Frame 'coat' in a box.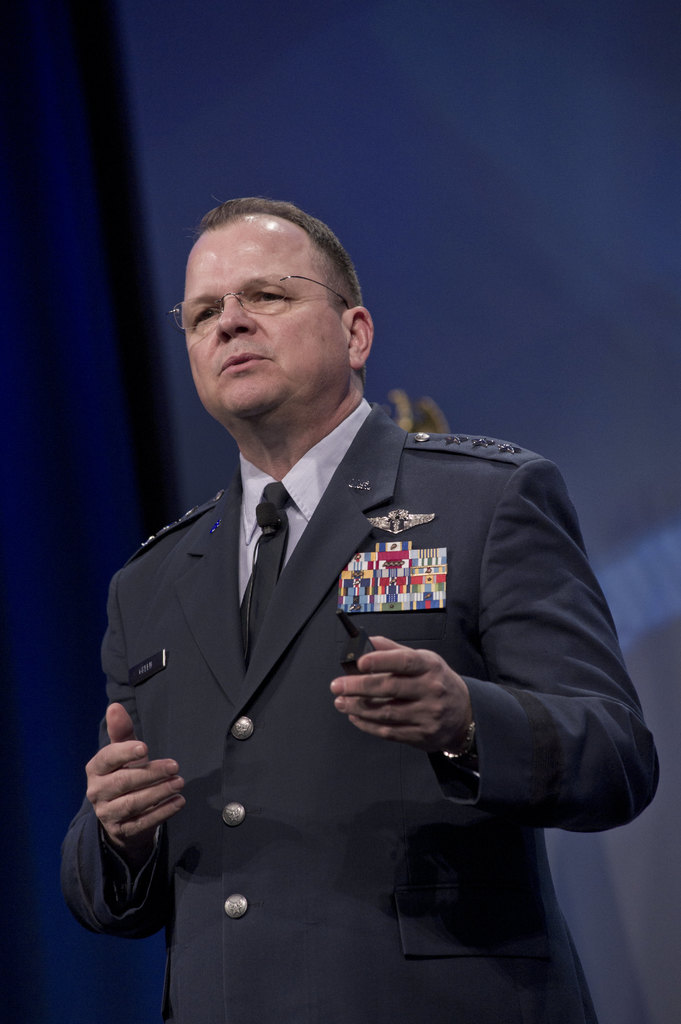
103/294/621/973.
